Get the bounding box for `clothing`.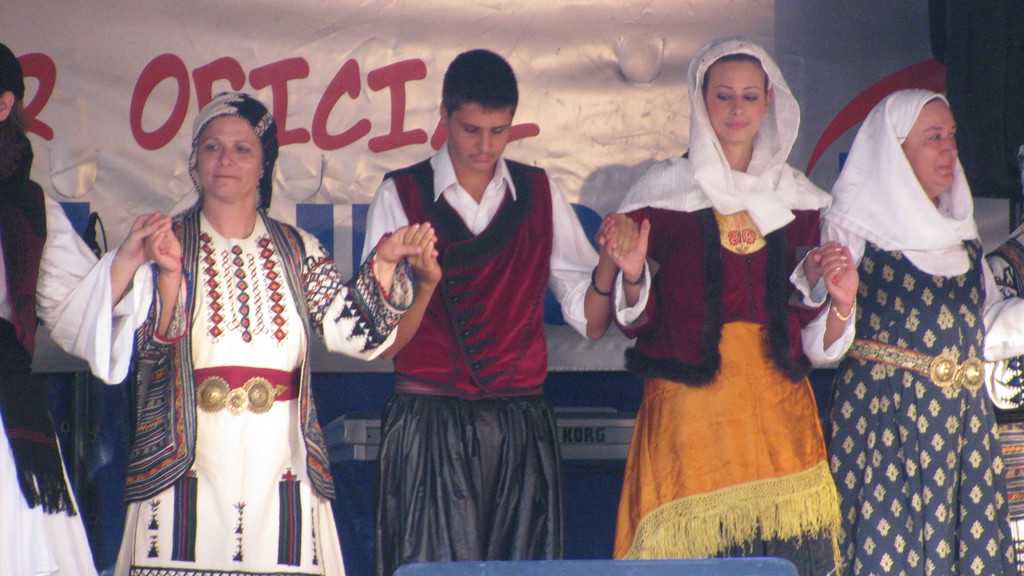
x1=987, y1=236, x2=1023, y2=404.
